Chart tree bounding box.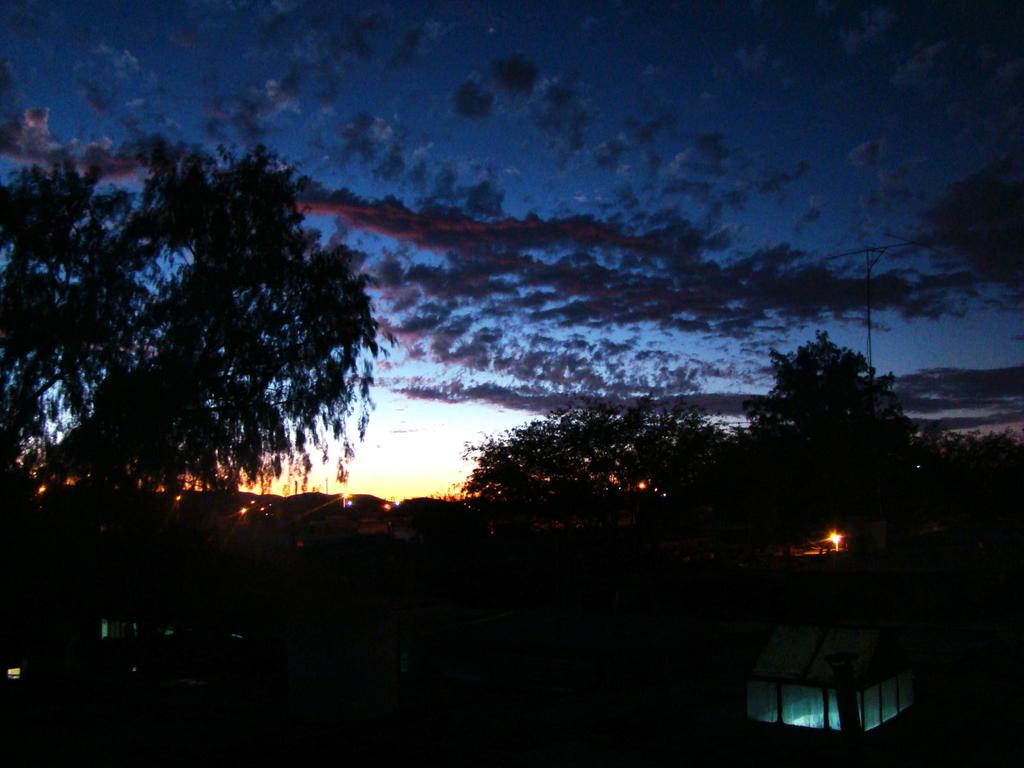
Charted: 0 142 391 532.
